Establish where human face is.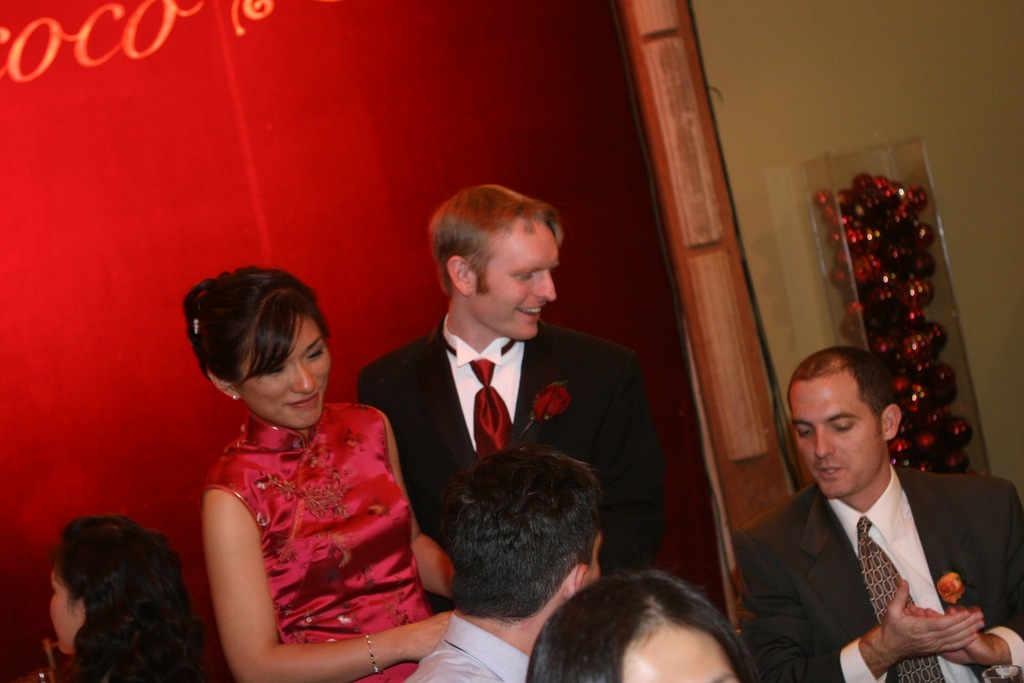
Established at select_region(49, 566, 84, 657).
